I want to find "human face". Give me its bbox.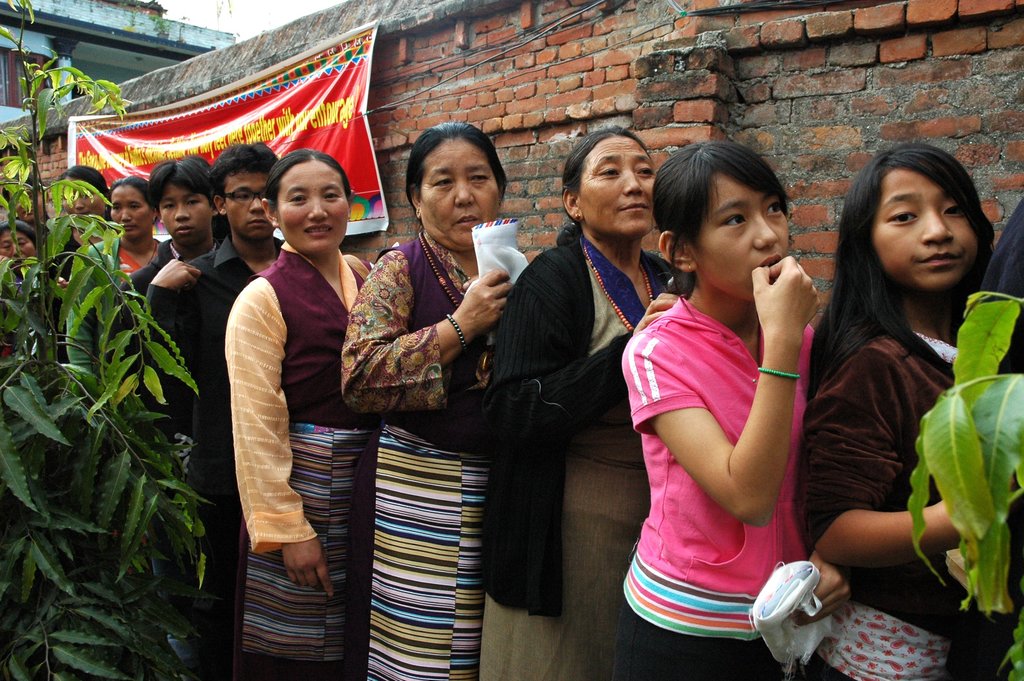
{"x1": 422, "y1": 140, "x2": 502, "y2": 252}.
